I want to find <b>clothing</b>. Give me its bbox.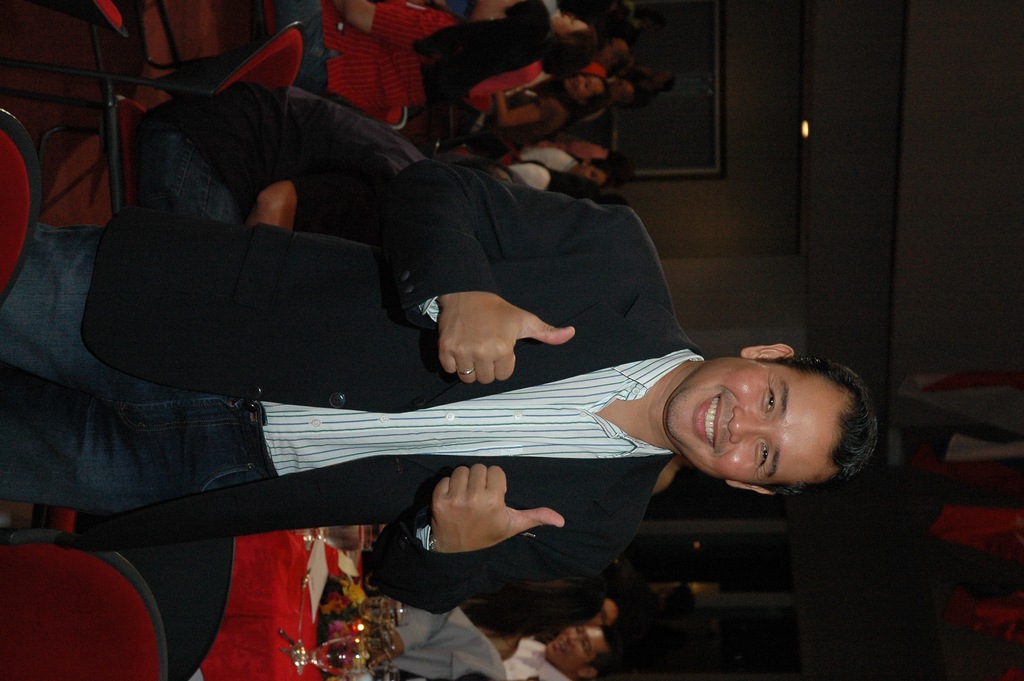
[x1=397, y1=631, x2=498, y2=680].
